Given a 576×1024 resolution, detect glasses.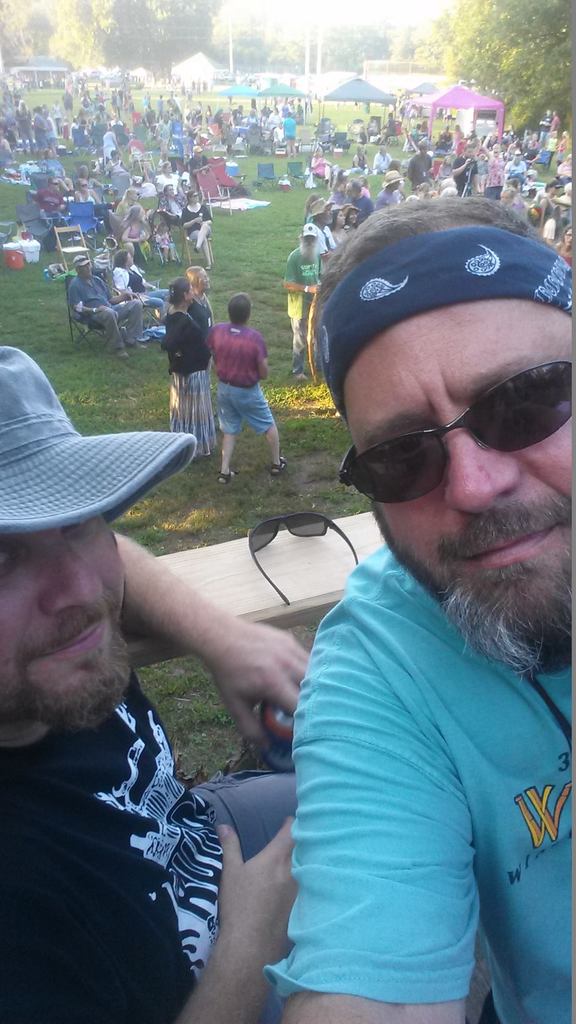
crop(334, 362, 575, 505).
